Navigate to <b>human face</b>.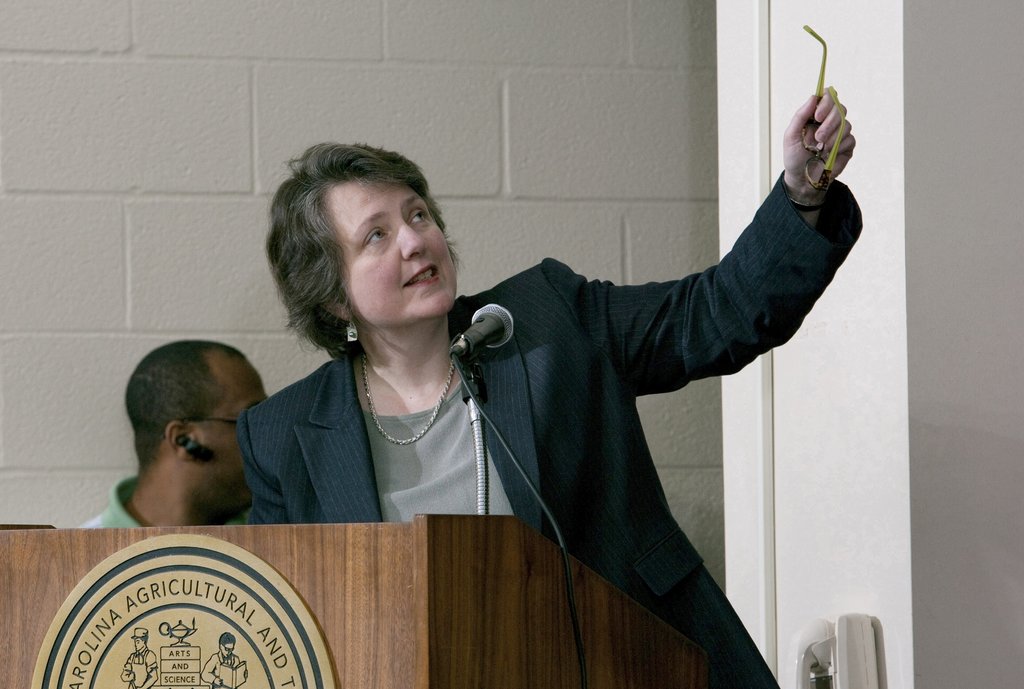
Navigation target: (x1=204, y1=363, x2=275, y2=512).
